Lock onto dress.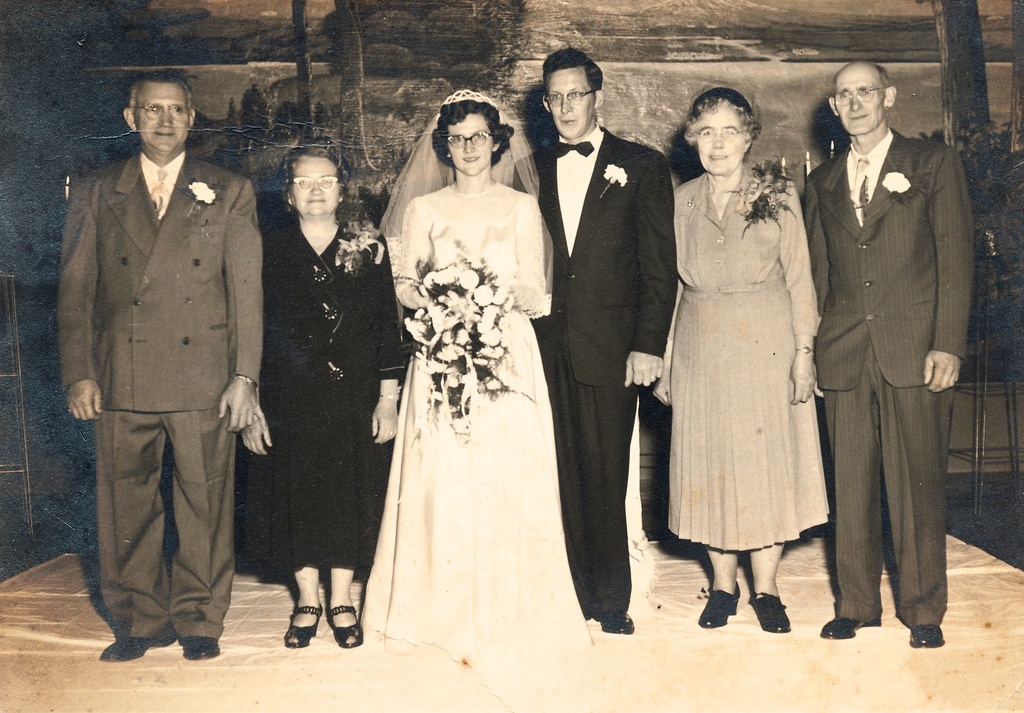
Locked: <region>358, 90, 589, 665</region>.
